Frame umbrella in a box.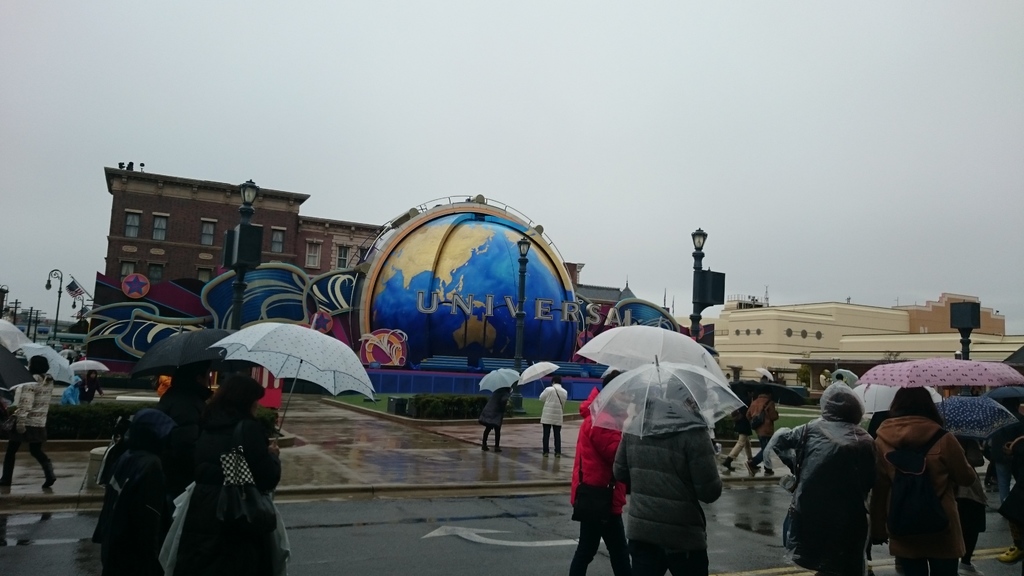
rect(853, 383, 942, 415).
